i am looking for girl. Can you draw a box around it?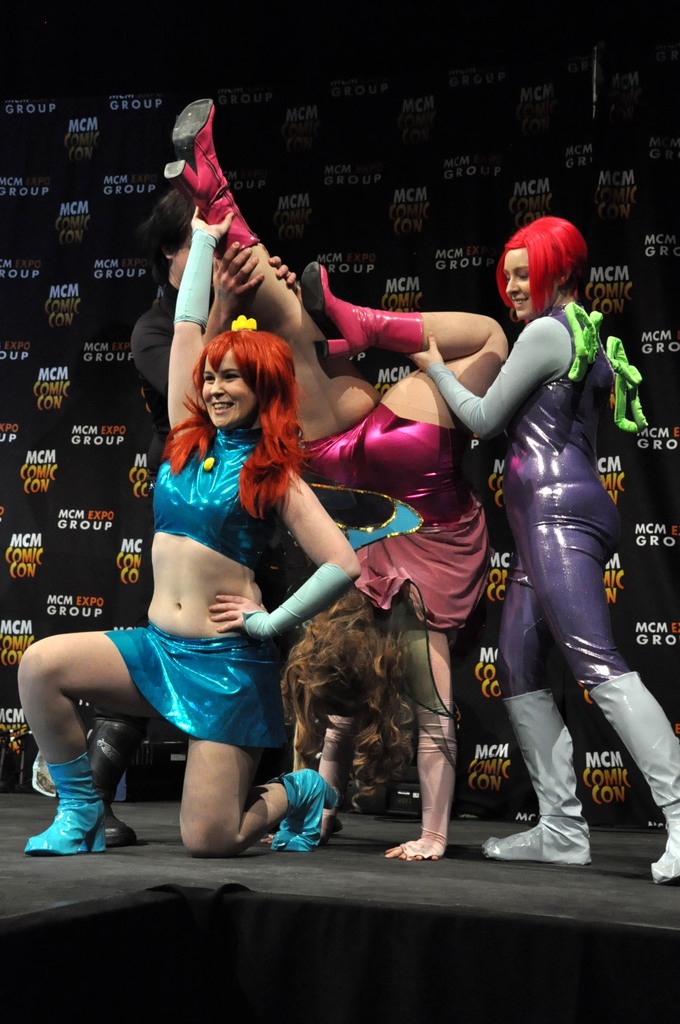
Sure, the bounding box is crop(401, 214, 679, 888).
